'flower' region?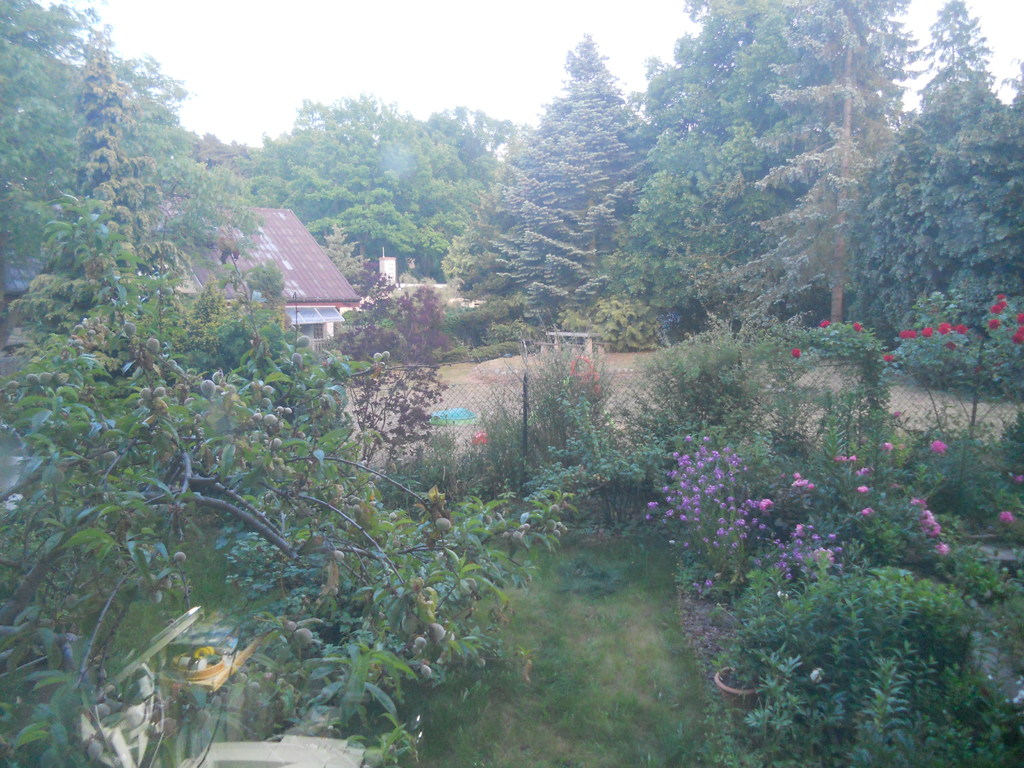
crop(898, 331, 906, 342)
